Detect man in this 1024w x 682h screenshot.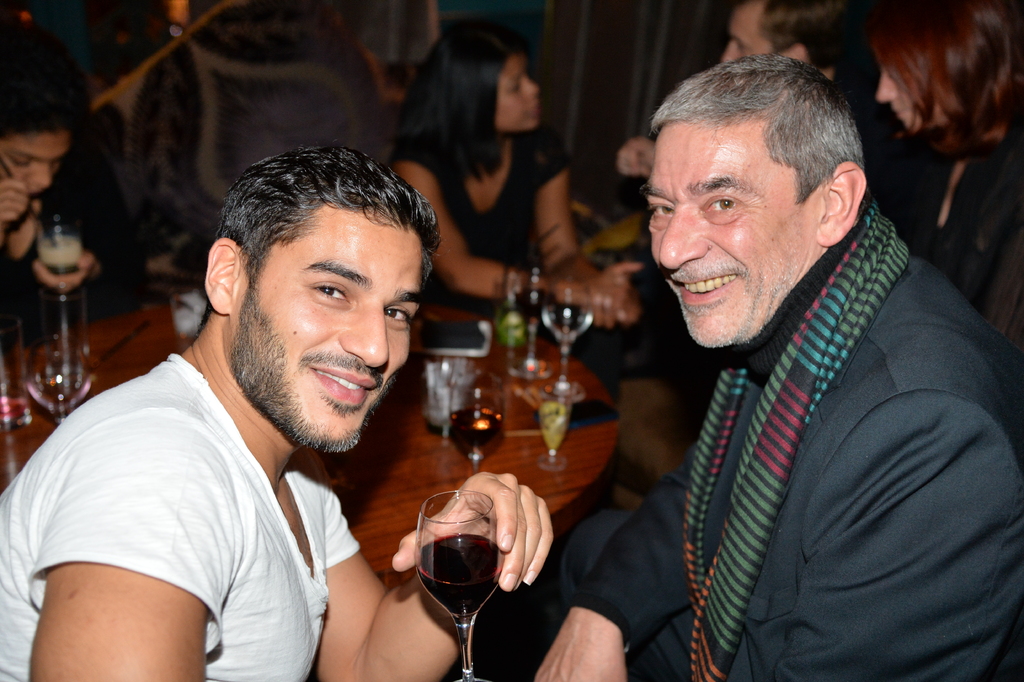
Detection: [x1=571, y1=48, x2=1023, y2=669].
